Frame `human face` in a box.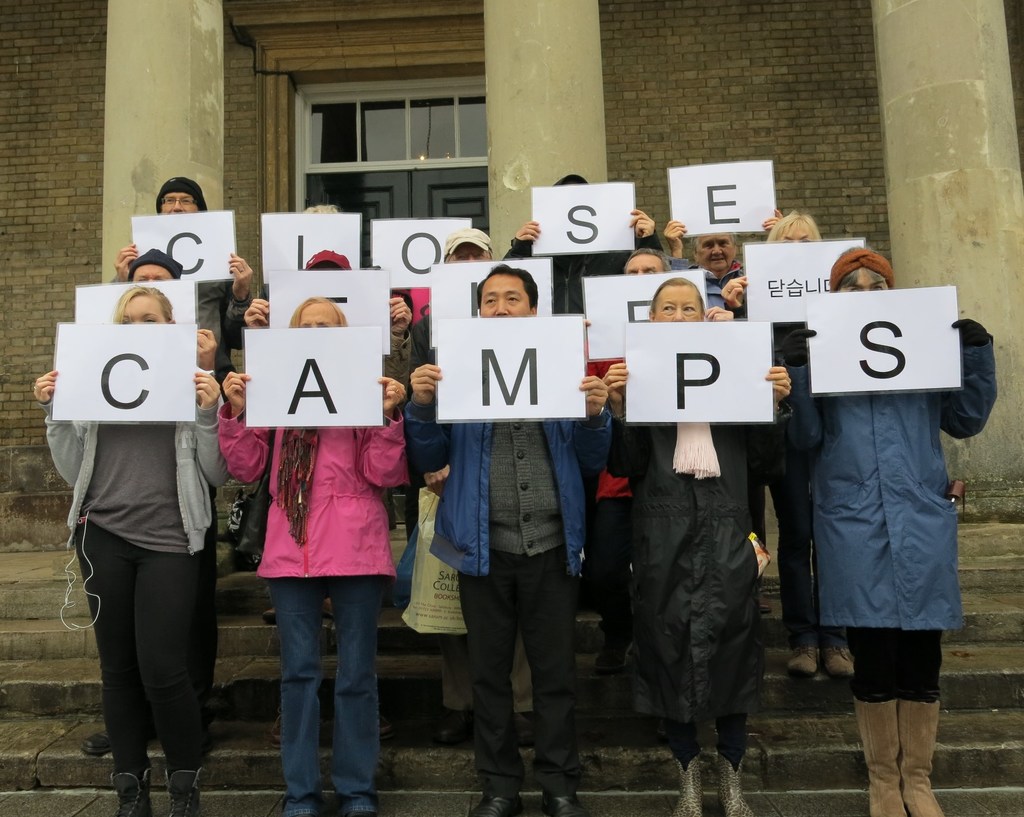
crop(781, 224, 819, 242).
